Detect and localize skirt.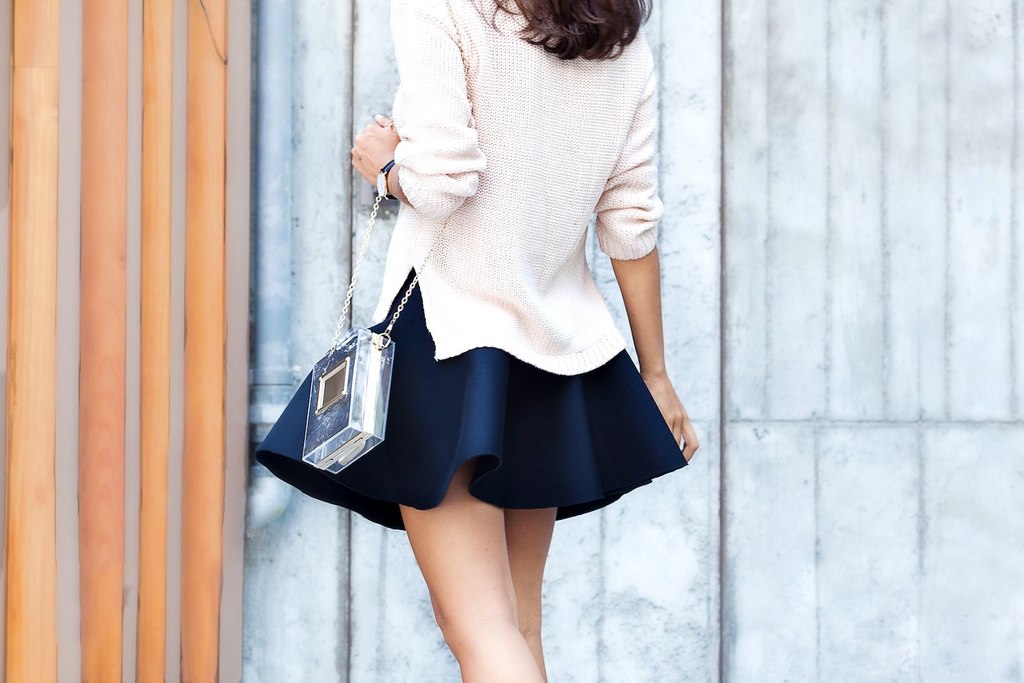
Localized at l=254, t=262, r=690, b=534.
